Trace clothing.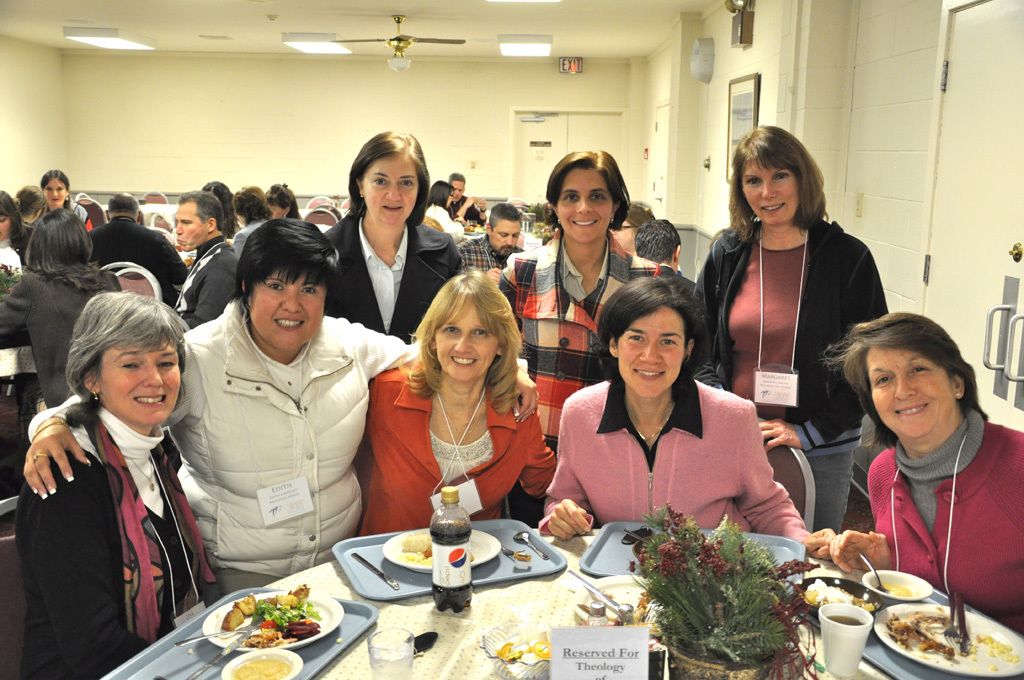
Traced to l=33, t=413, r=206, b=679.
